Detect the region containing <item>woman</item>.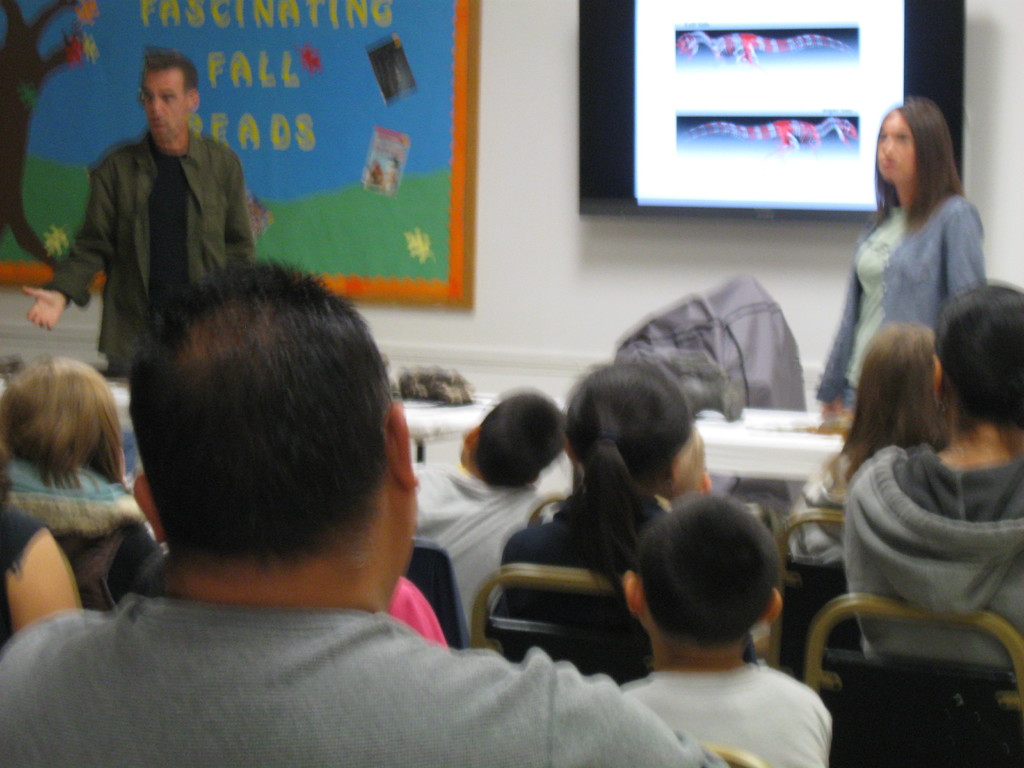
<region>799, 325, 965, 569</region>.
